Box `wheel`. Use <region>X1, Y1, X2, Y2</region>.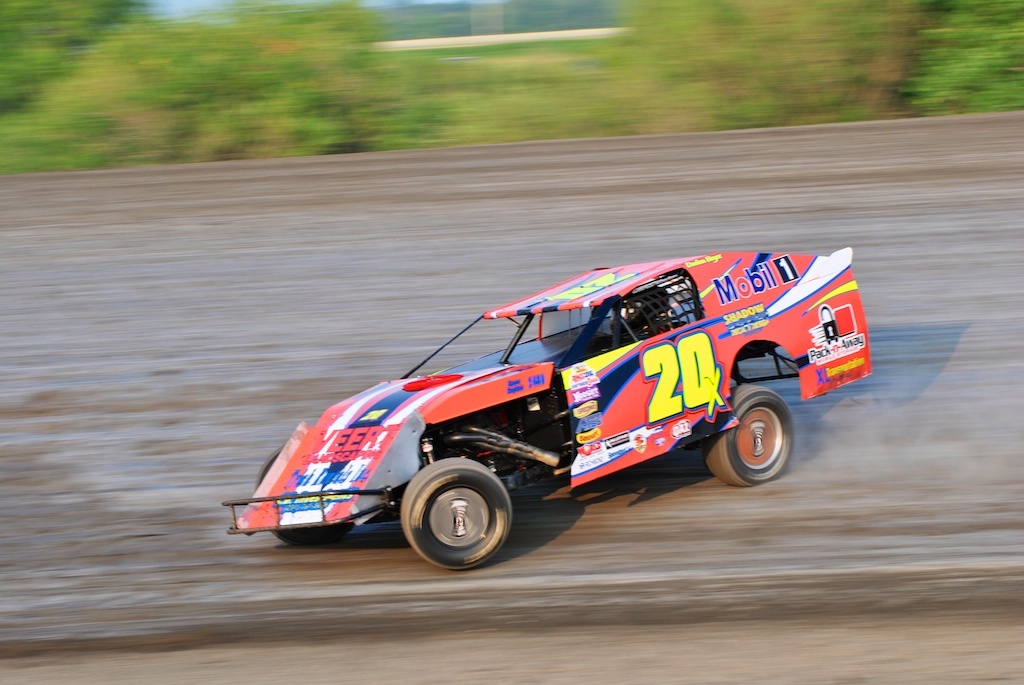
<region>256, 445, 353, 546</region>.
